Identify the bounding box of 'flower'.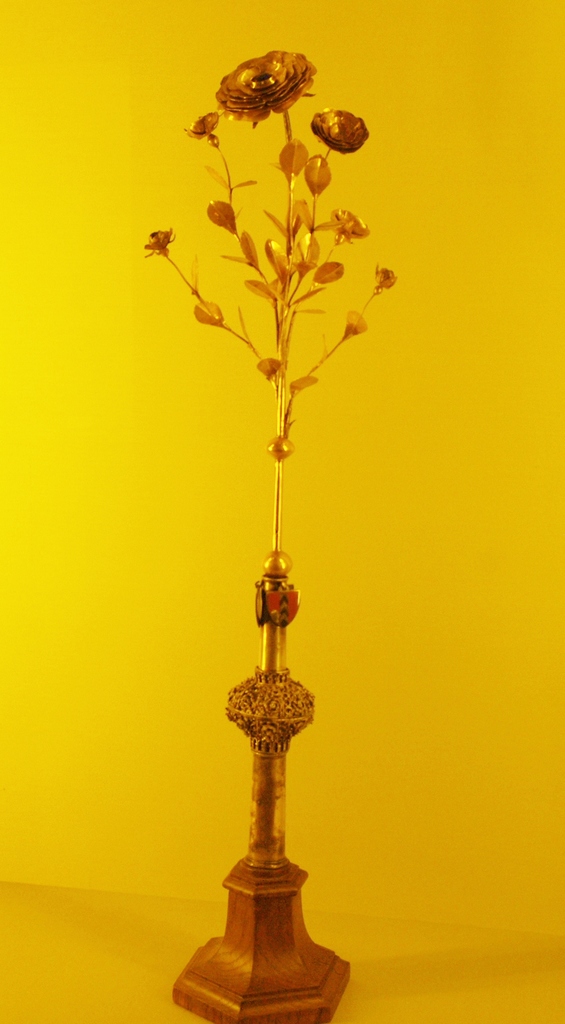
box(212, 49, 320, 127).
